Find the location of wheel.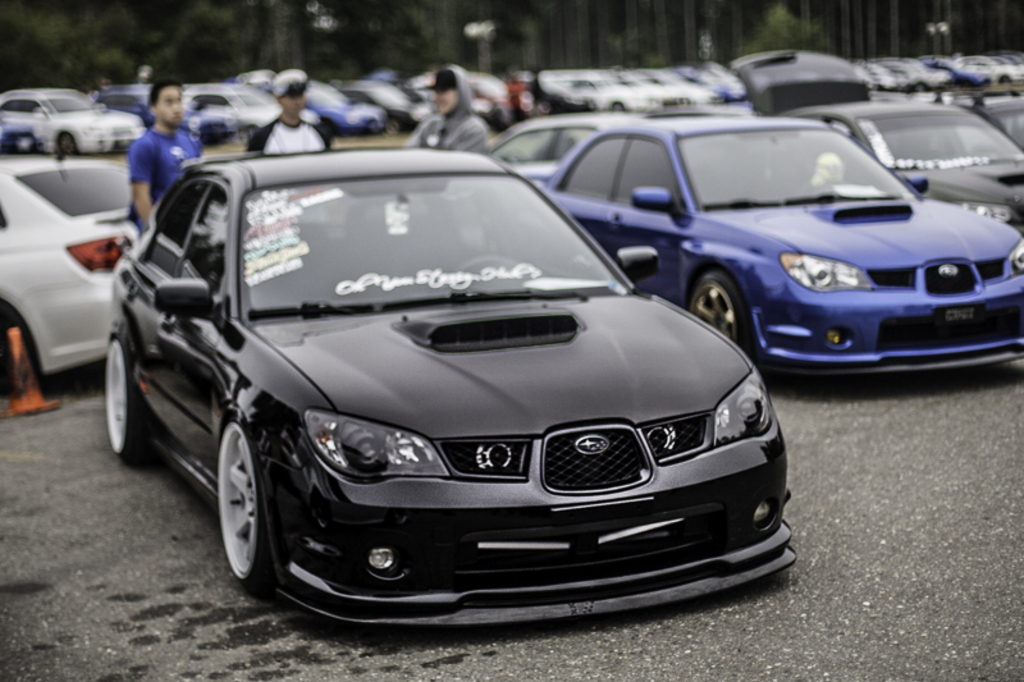
Location: bbox=(95, 330, 147, 464).
